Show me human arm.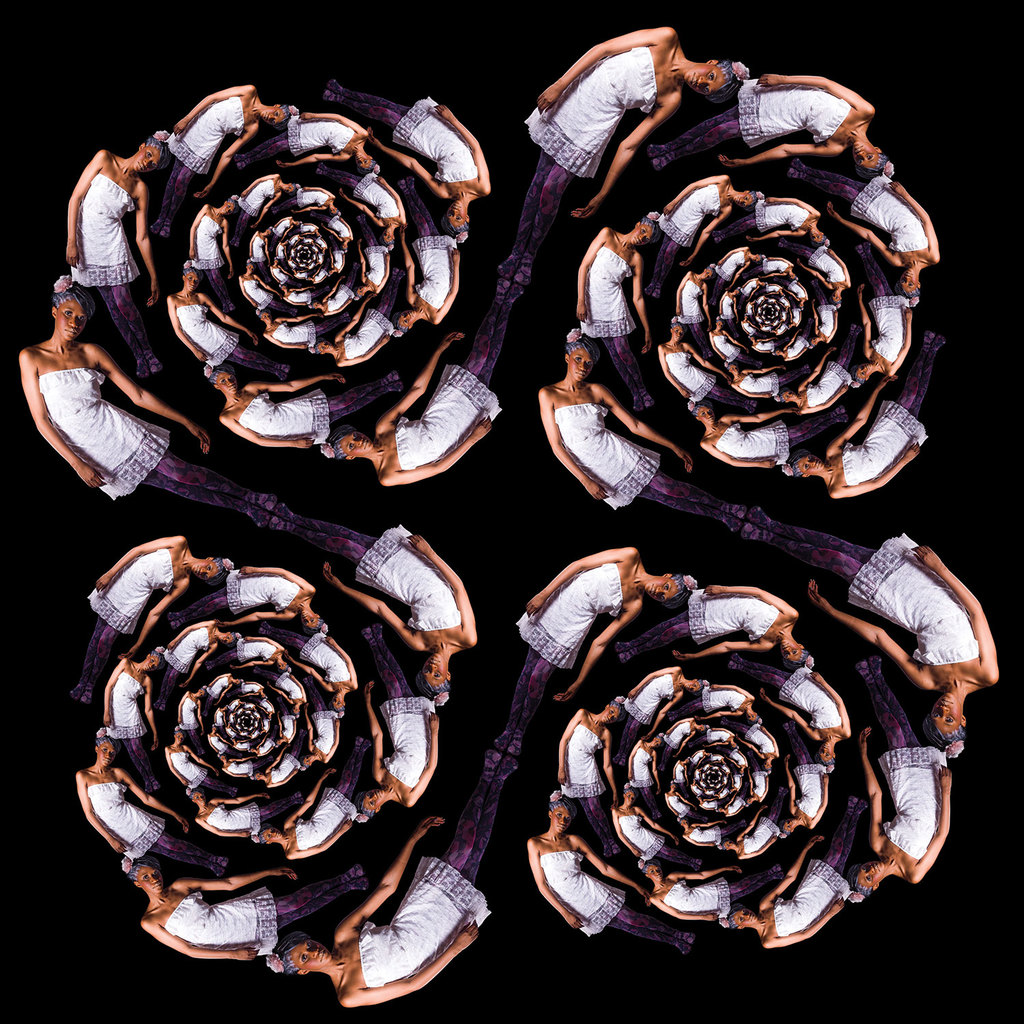
human arm is here: {"x1": 577, "y1": 837, "x2": 649, "y2": 905}.
